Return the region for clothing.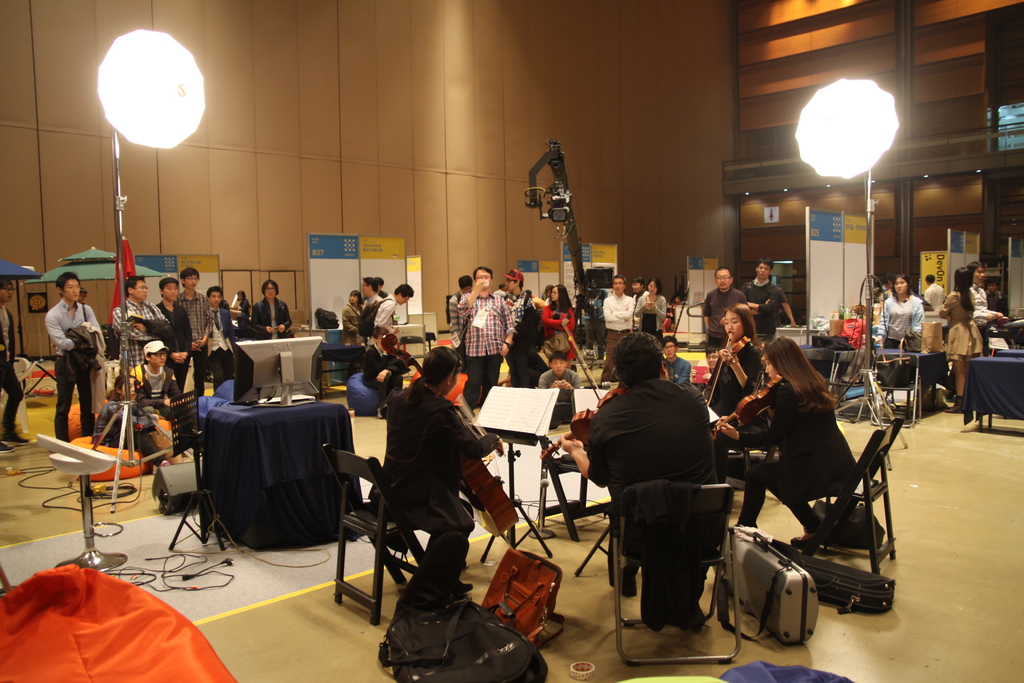
bbox=(368, 379, 500, 531).
